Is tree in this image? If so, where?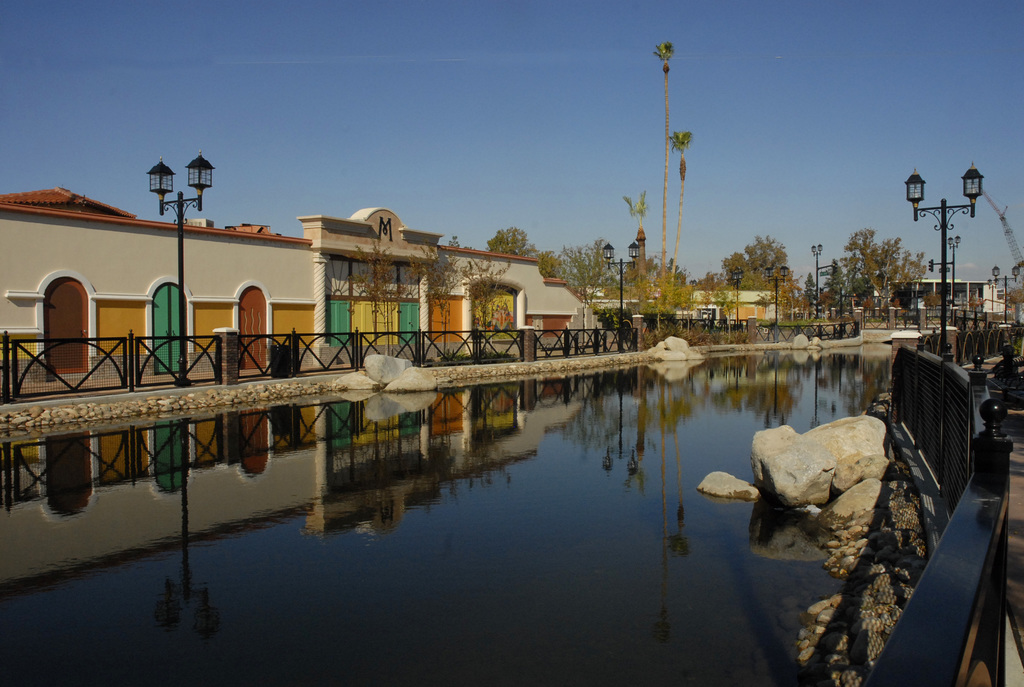
Yes, at 345 238 405 352.
